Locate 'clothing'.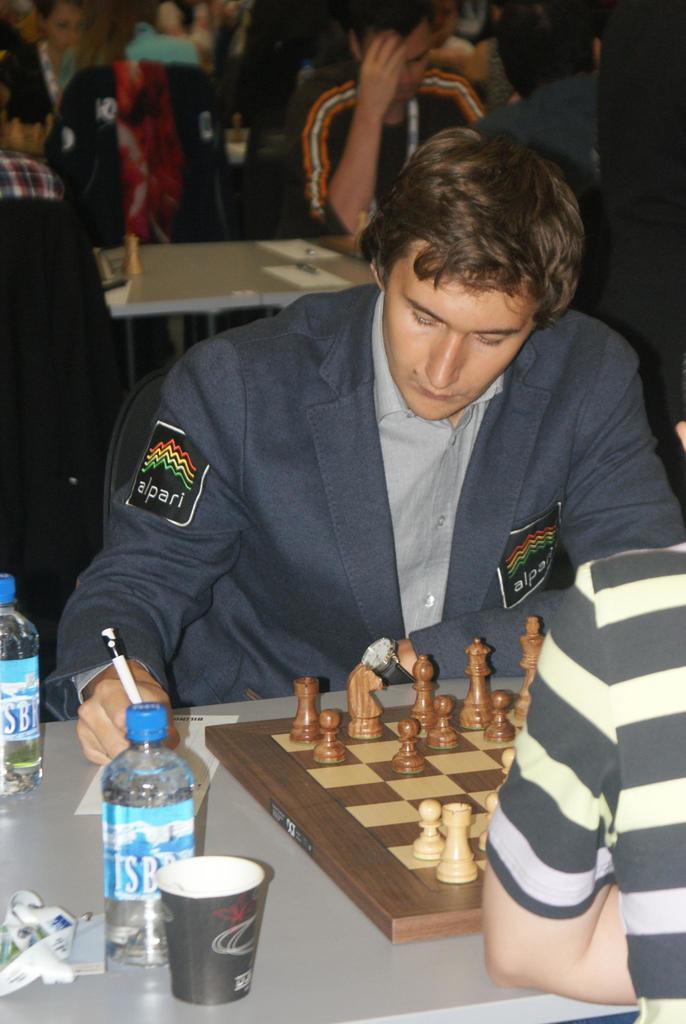
Bounding box: (448,0,501,49).
